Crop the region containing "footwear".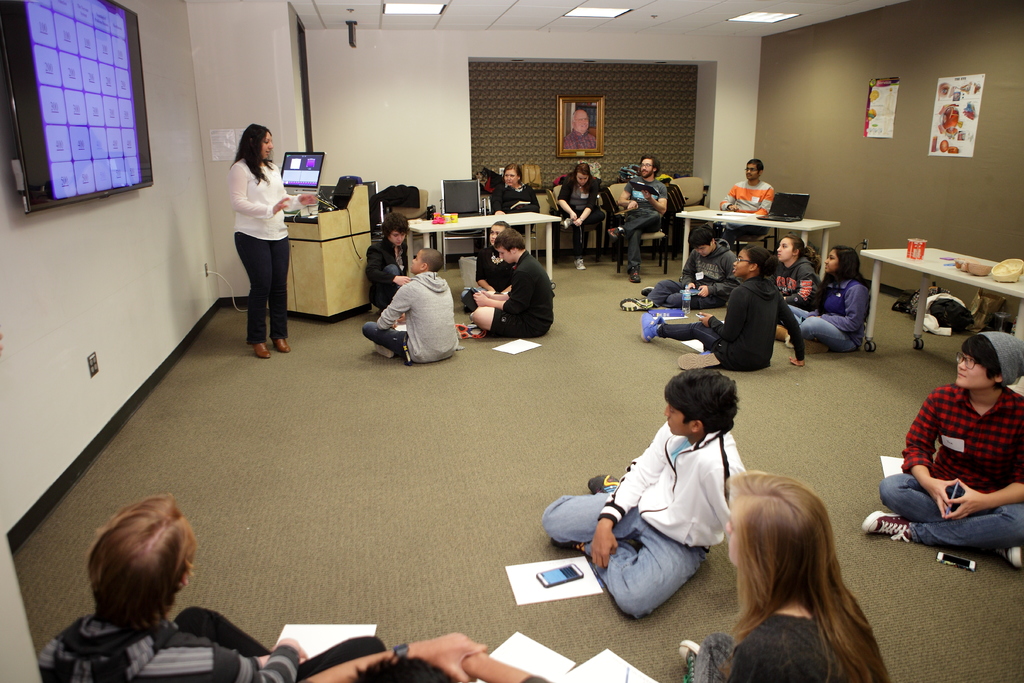
Crop region: detection(991, 548, 1023, 570).
